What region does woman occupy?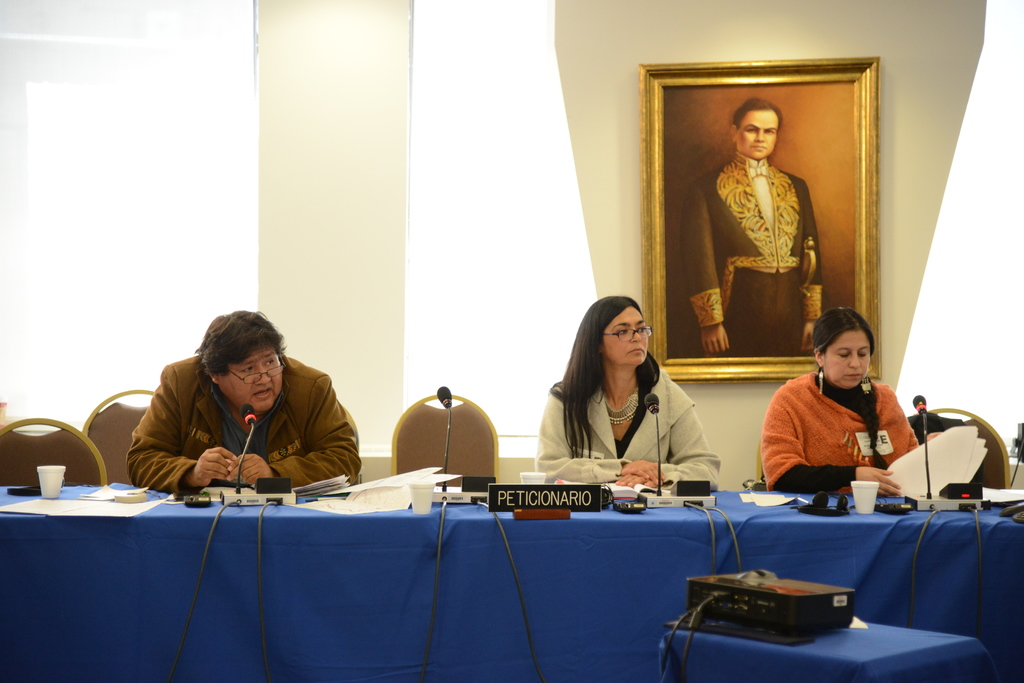
{"left": 529, "top": 297, "right": 732, "bottom": 497}.
